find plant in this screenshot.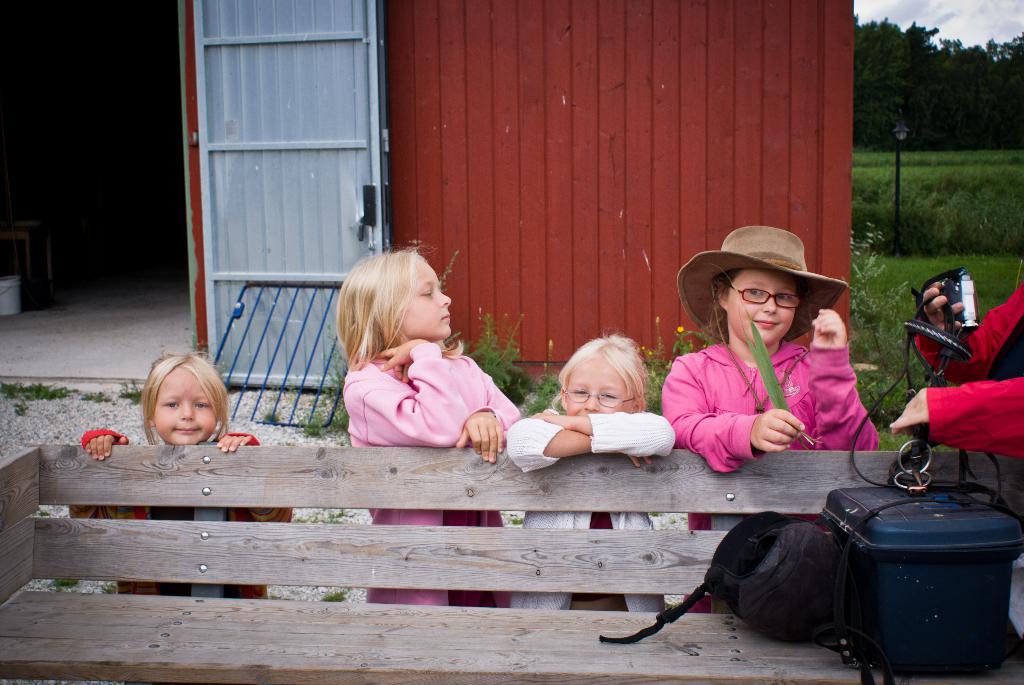
The bounding box for plant is (x1=0, y1=377, x2=83, y2=414).
